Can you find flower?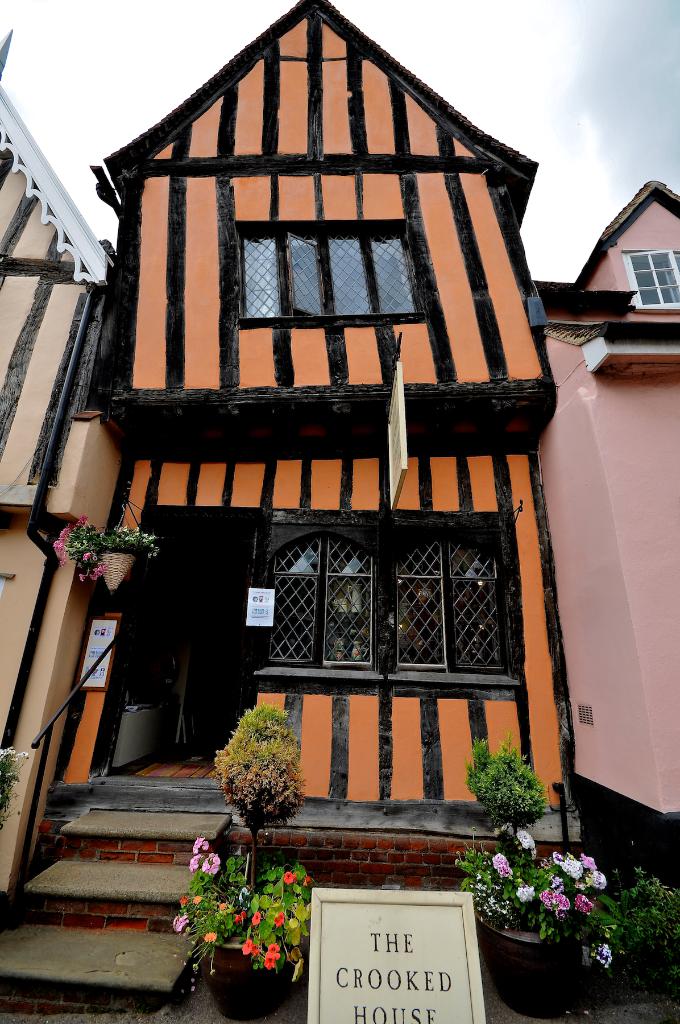
Yes, bounding box: bbox=[214, 900, 235, 920].
